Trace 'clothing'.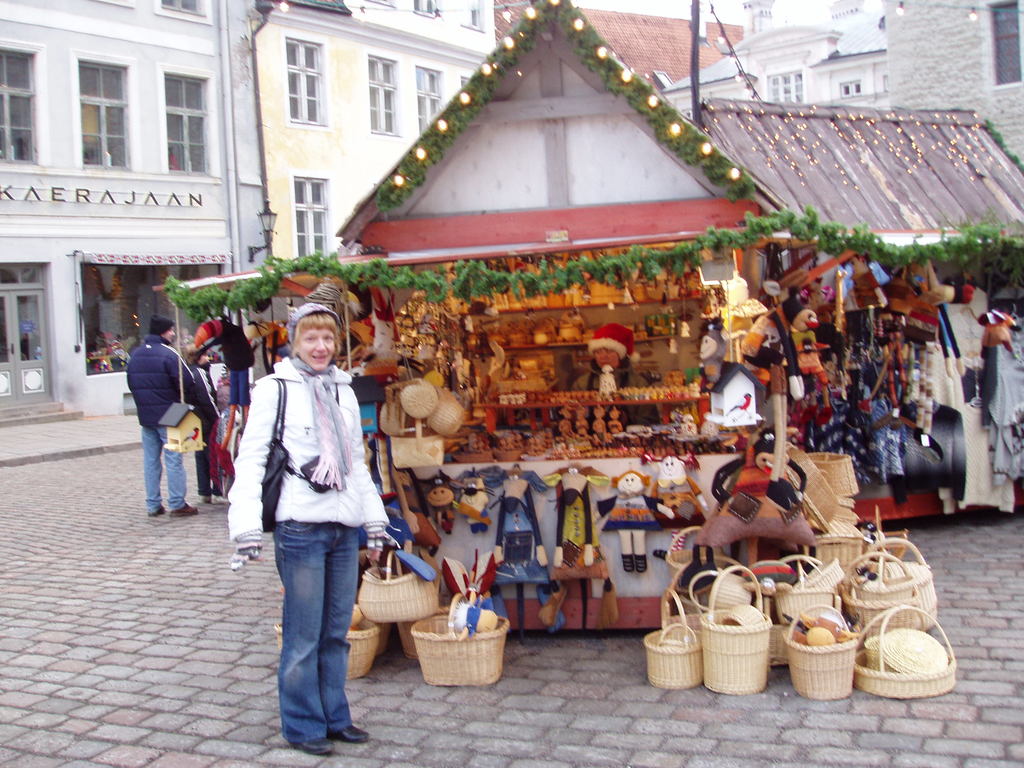
Traced to detection(124, 333, 197, 508).
